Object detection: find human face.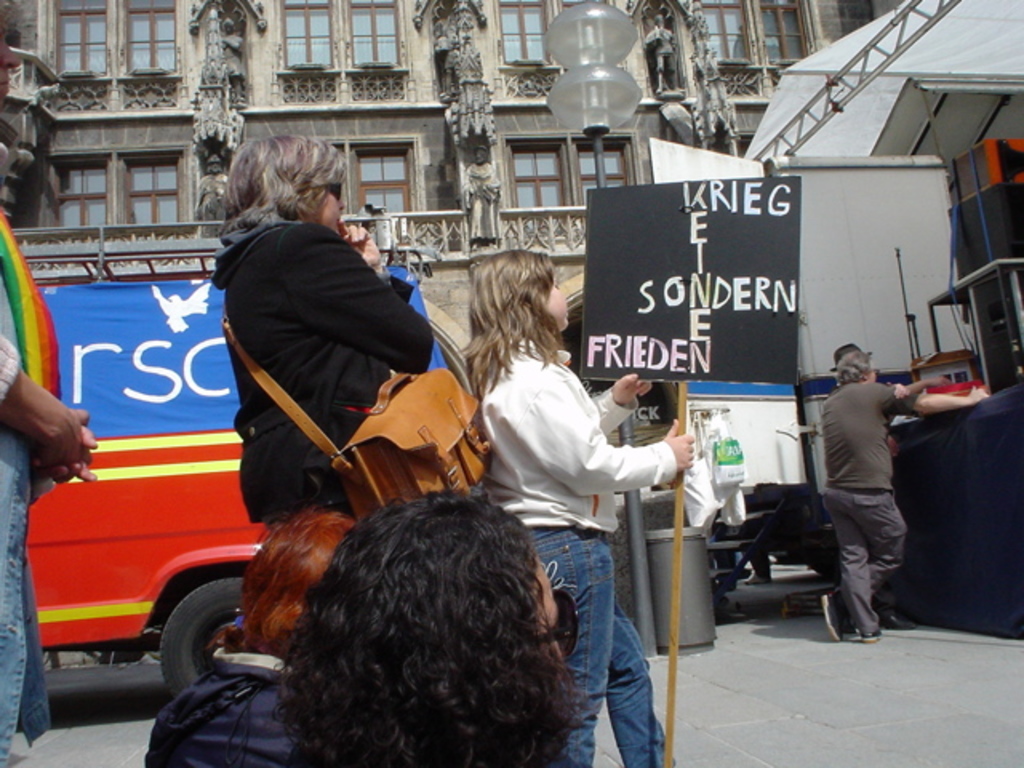
307,181,346,227.
